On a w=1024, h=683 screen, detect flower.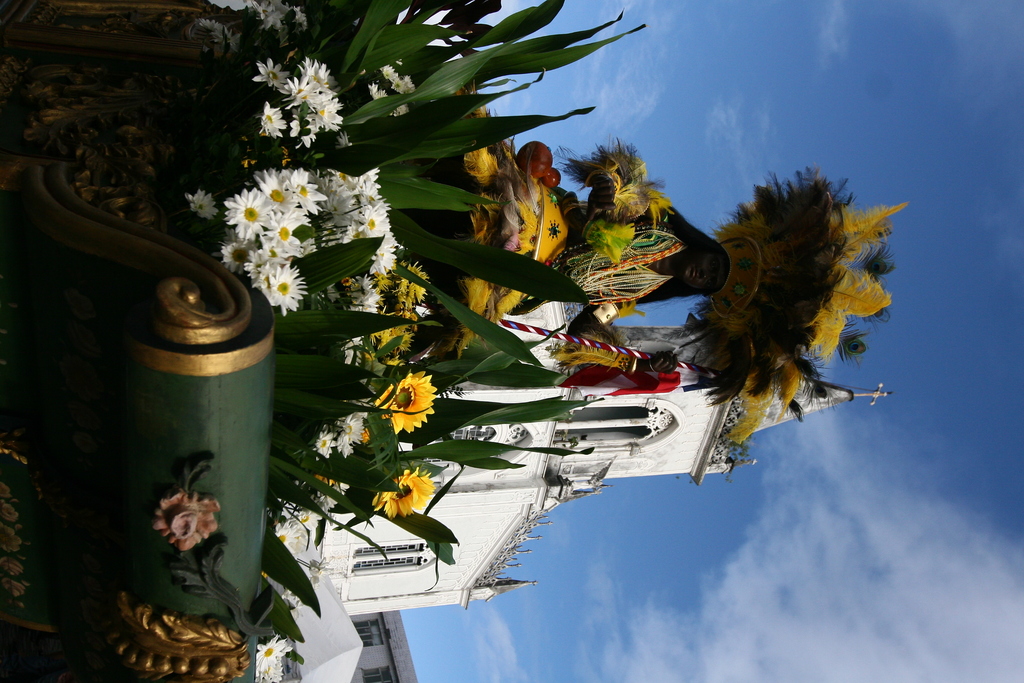
crop(179, 183, 222, 219).
